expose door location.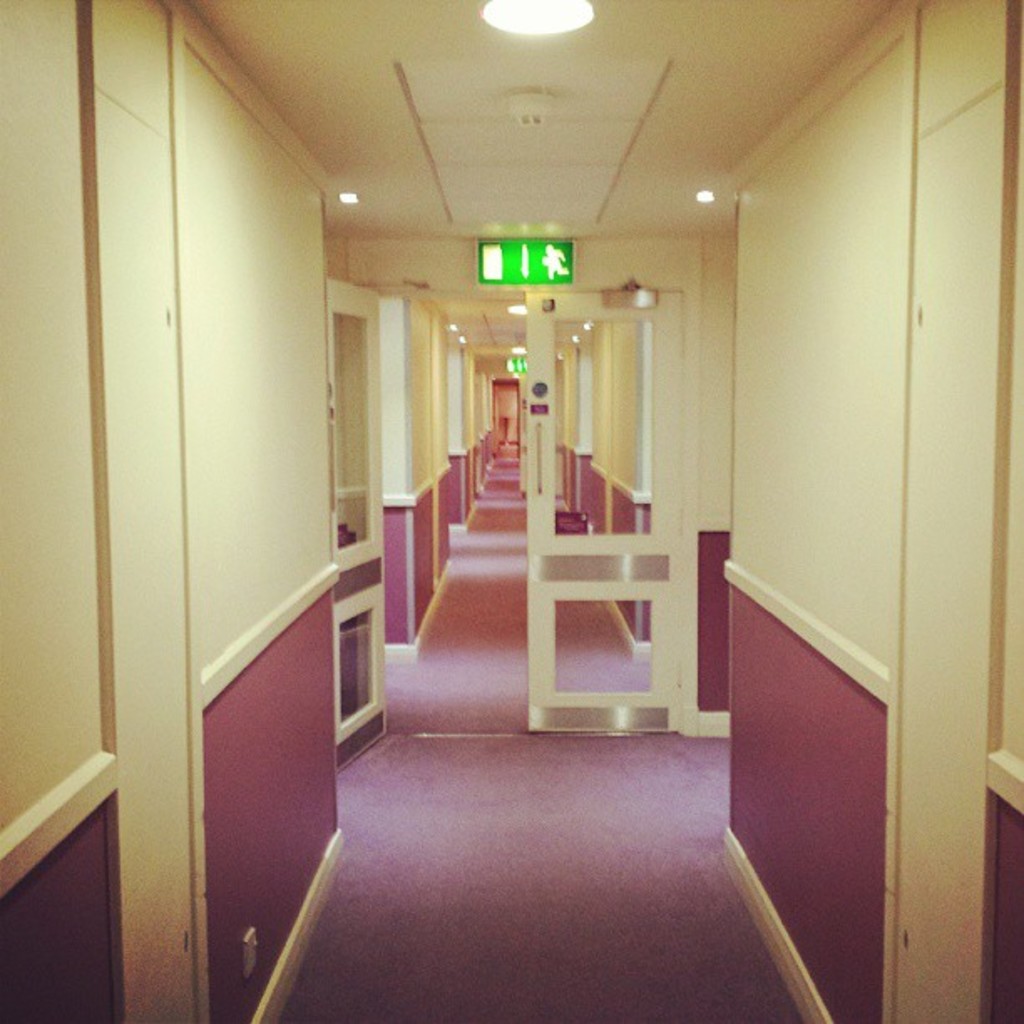
Exposed at Rect(519, 289, 684, 733).
